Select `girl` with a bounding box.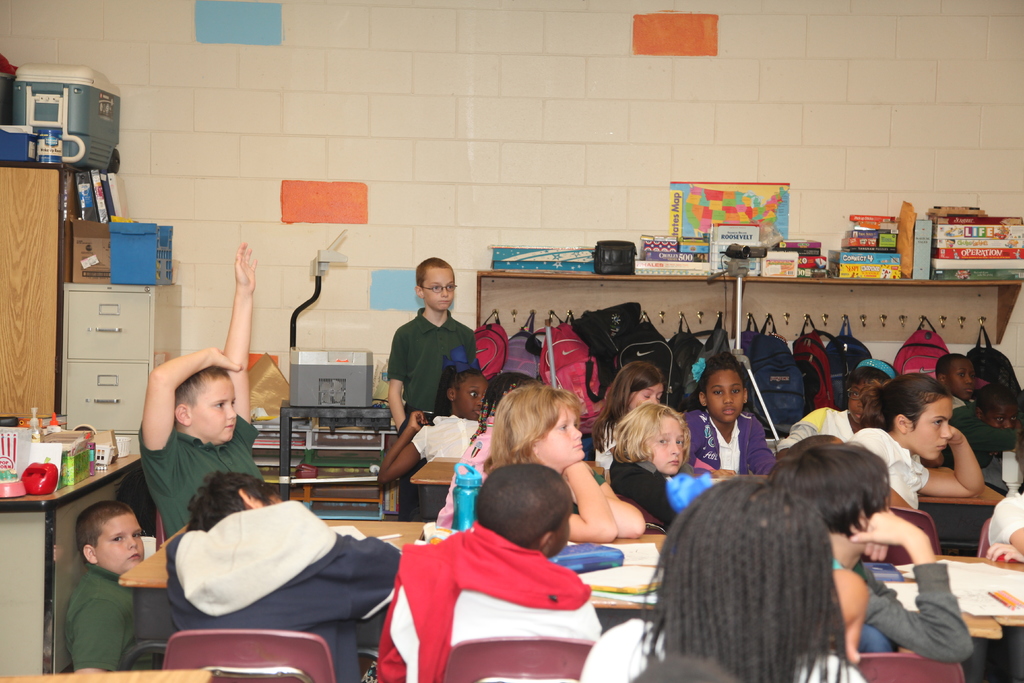
box=[491, 384, 647, 545].
